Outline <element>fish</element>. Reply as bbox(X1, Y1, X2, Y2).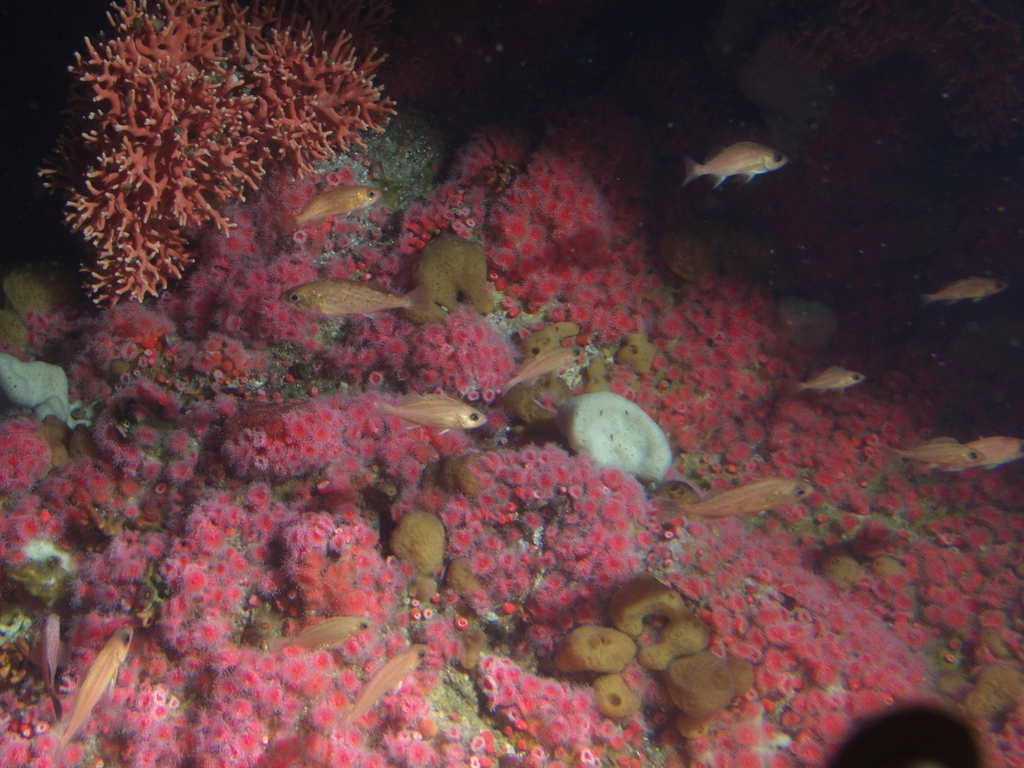
bbox(276, 276, 432, 317).
